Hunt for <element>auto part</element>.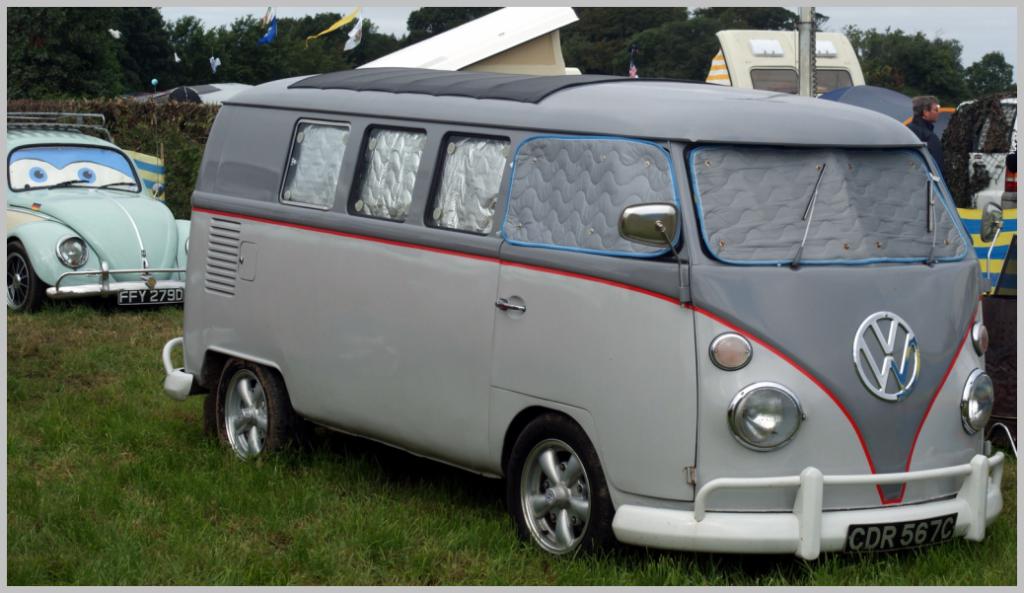
Hunted down at region(514, 411, 612, 555).
